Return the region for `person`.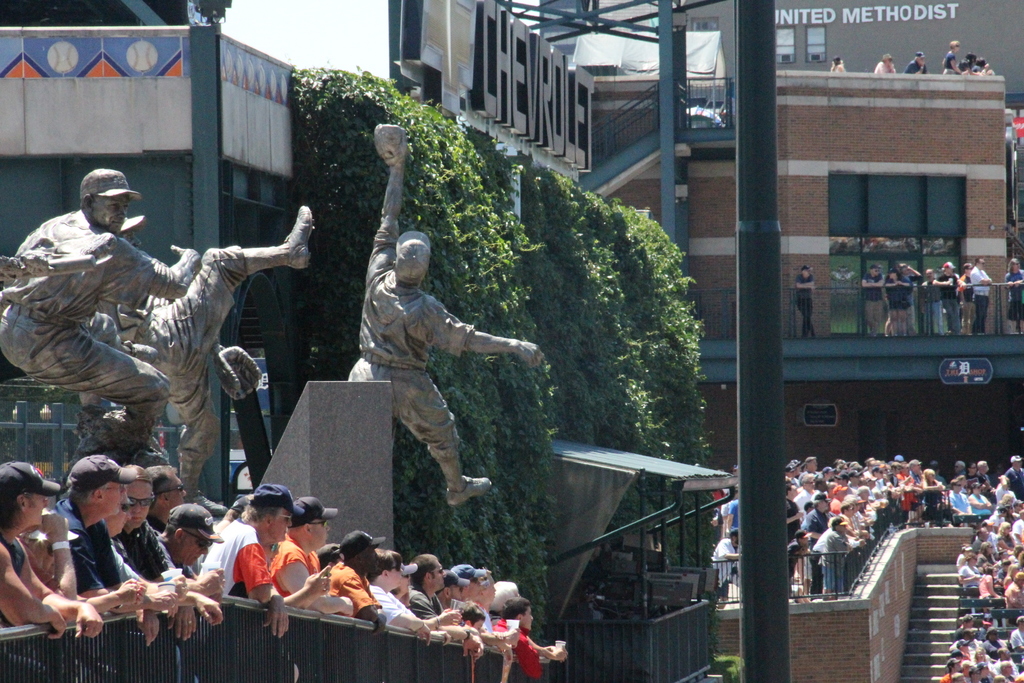
detection(965, 54, 976, 75).
